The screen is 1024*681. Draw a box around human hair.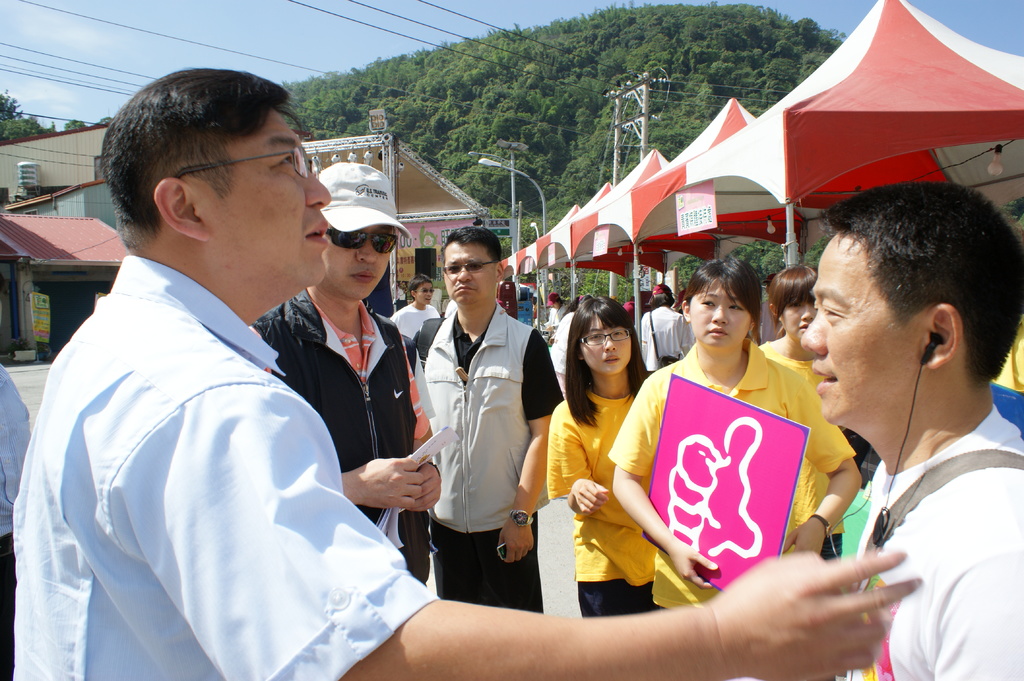
x1=650 y1=292 x2=676 y2=312.
